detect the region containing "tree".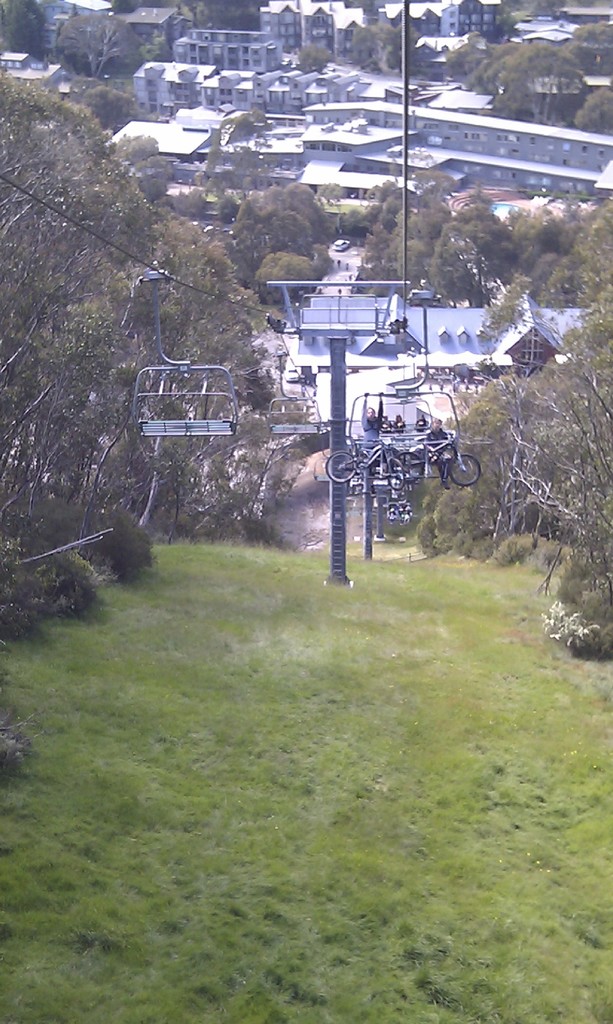
<region>427, 209, 490, 303</region>.
